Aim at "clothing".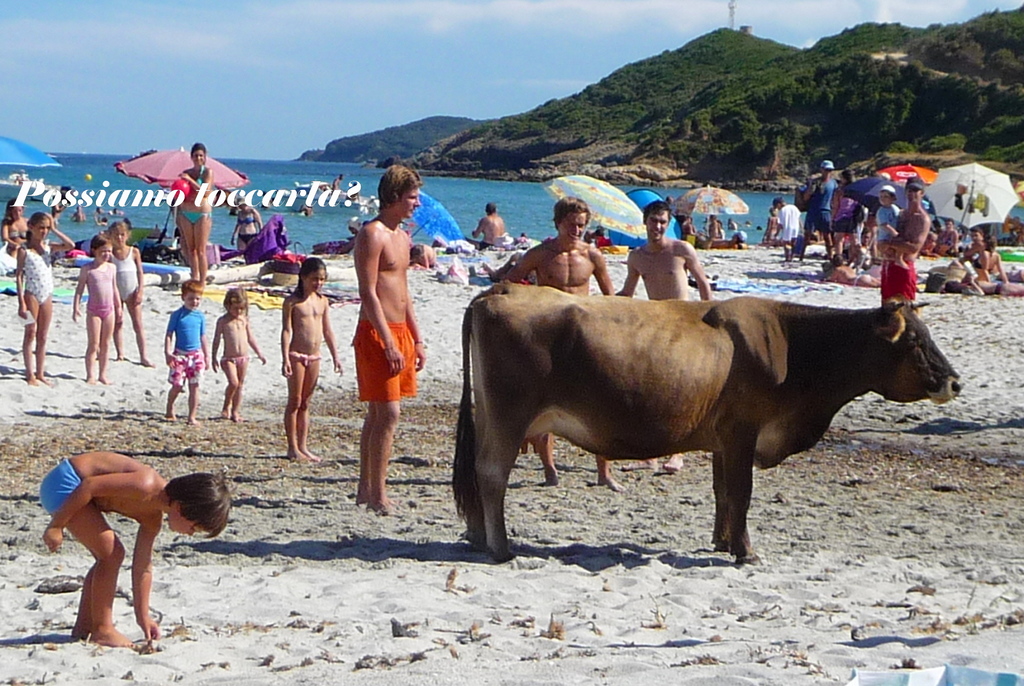
Aimed at 15:246:51:299.
